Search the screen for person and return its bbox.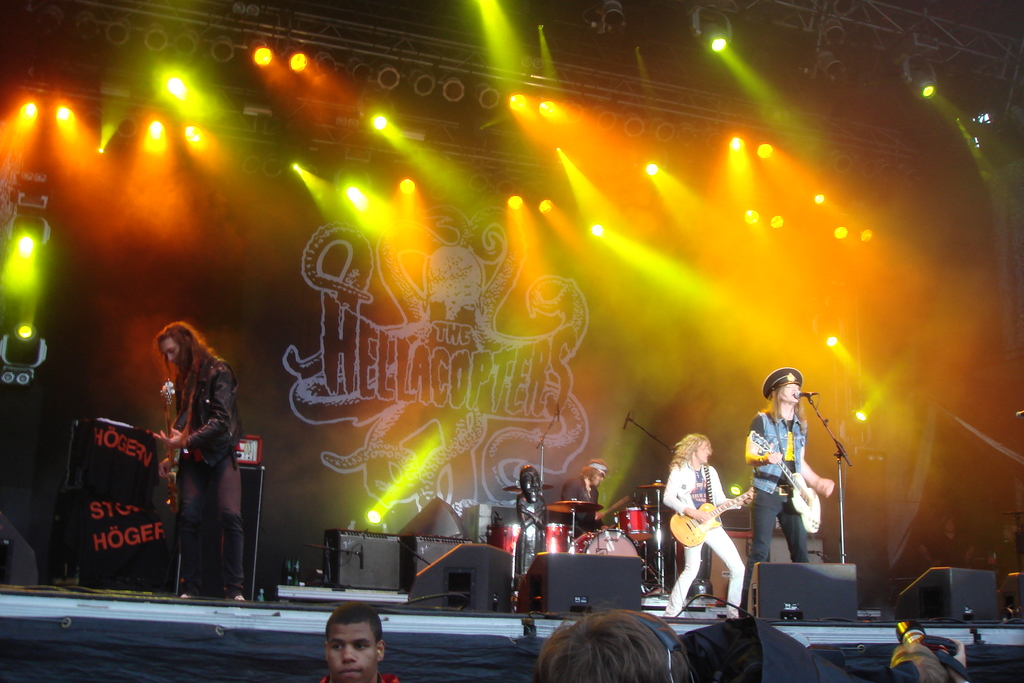
Found: 653 432 750 621.
